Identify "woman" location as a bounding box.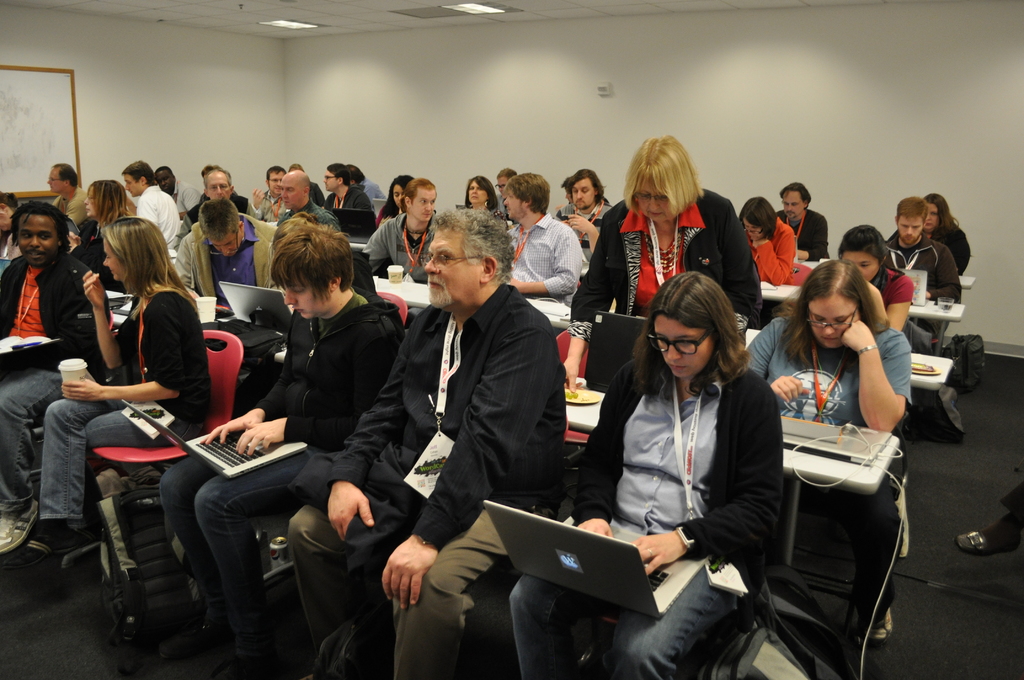
region(5, 216, 206, 576).
